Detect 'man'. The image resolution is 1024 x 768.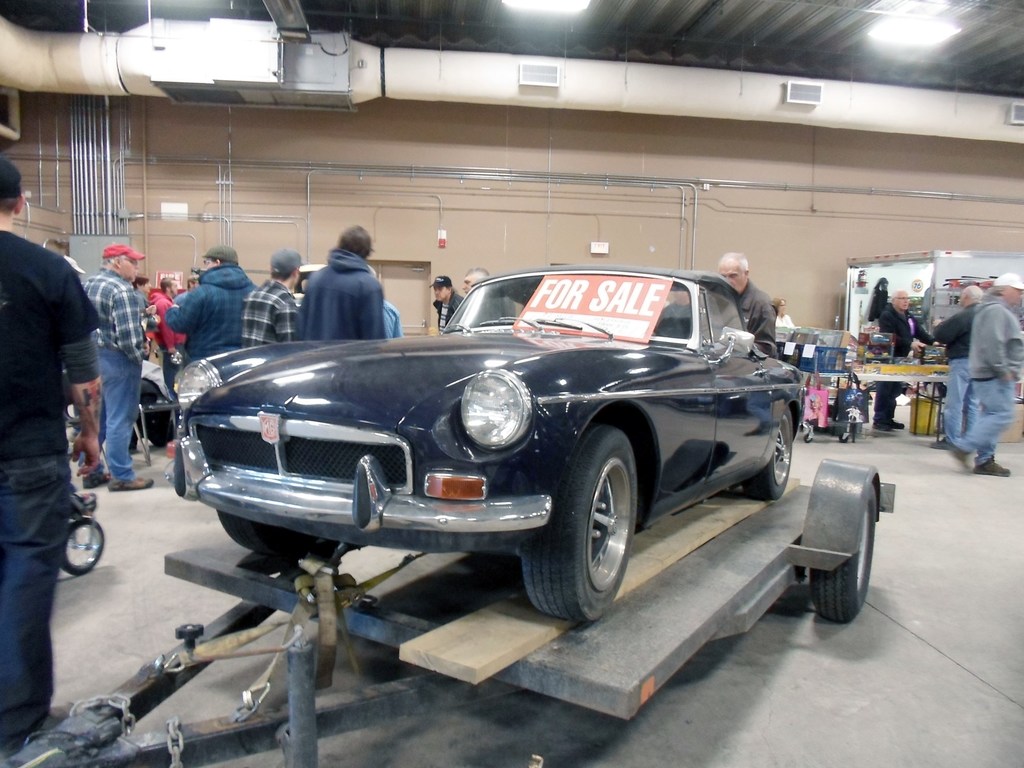
box(166, 244, 258, 367).
